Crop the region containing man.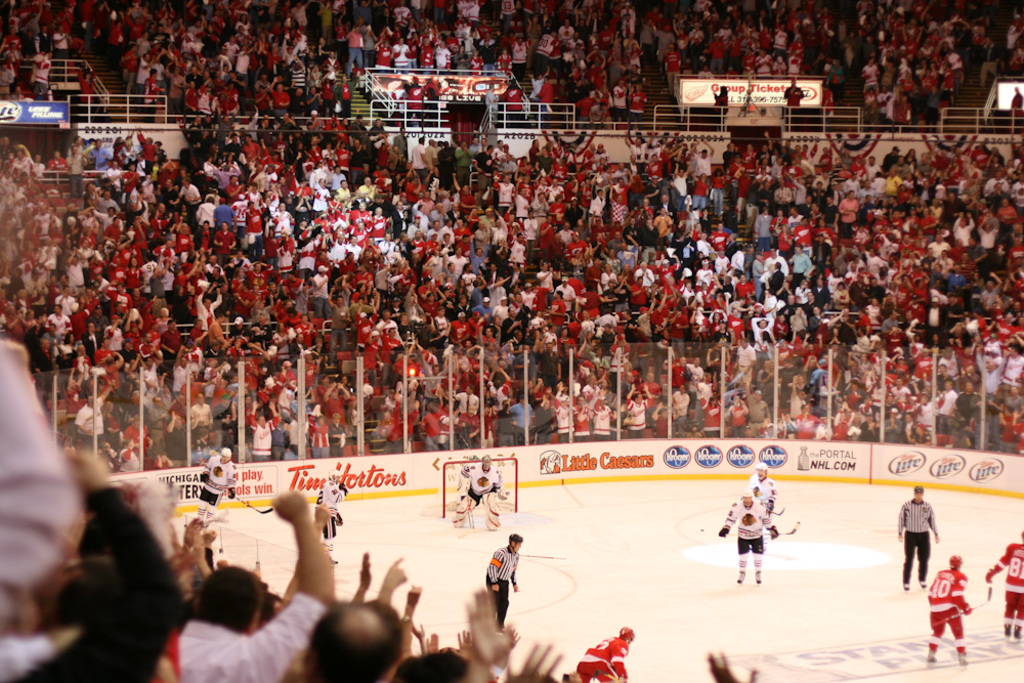
Crop region: region(926, 555, 978, 664).
